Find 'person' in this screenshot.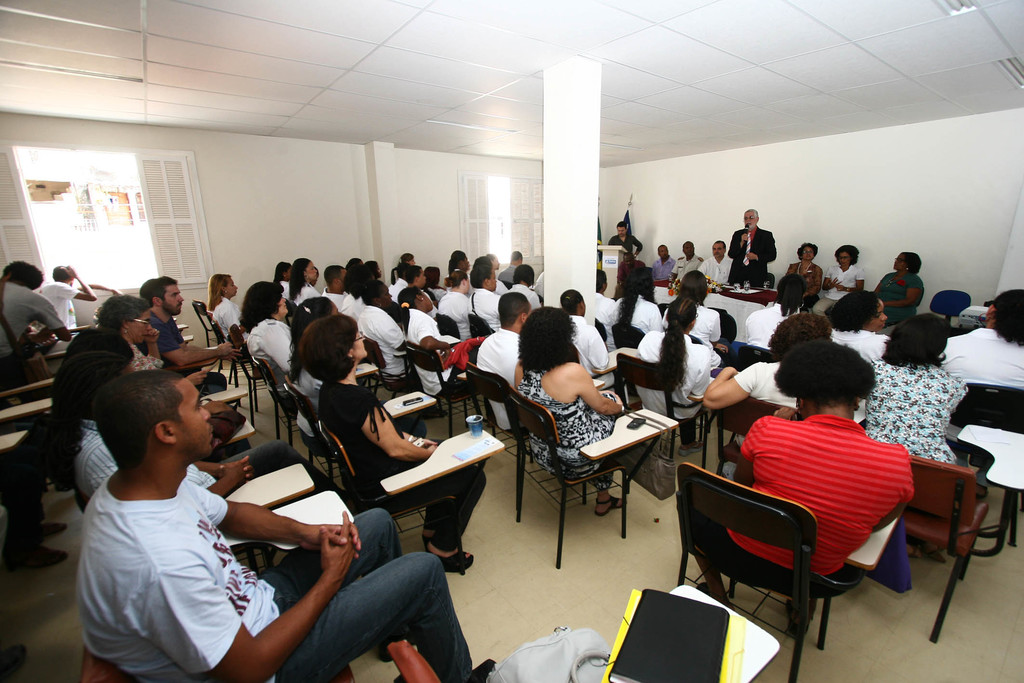
The bounding box for 'person' is crop(232, 277, 291, 372).
